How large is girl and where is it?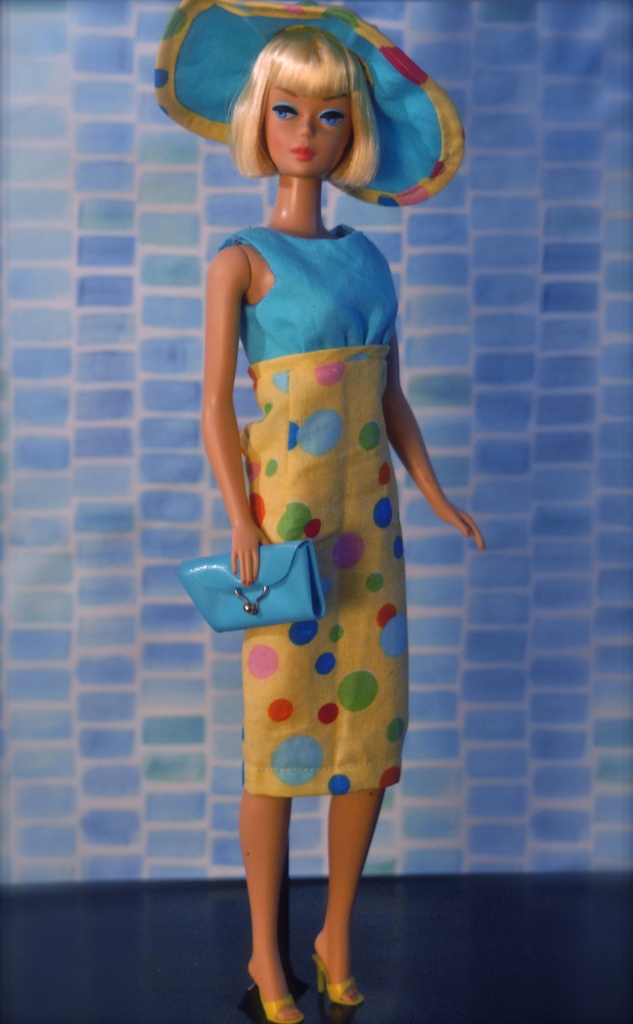
Bounding box: {"left": 151, "top": 1, "right": 493, "bottom": 1023}.
